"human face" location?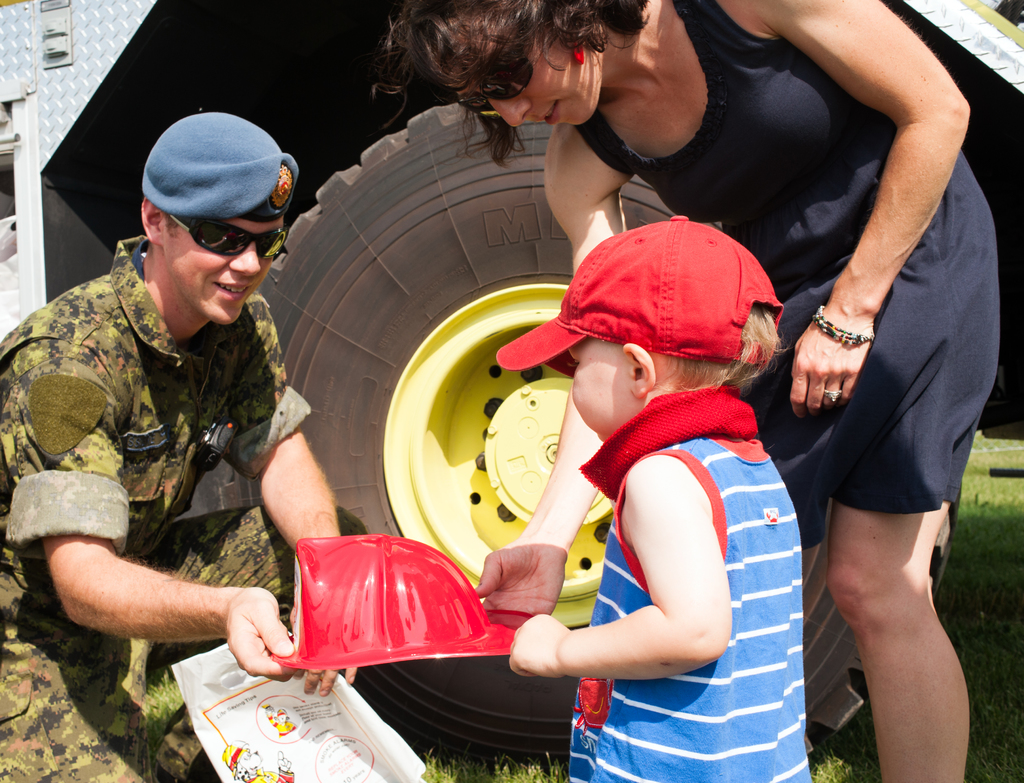
box(164, 213, 284, 324)
